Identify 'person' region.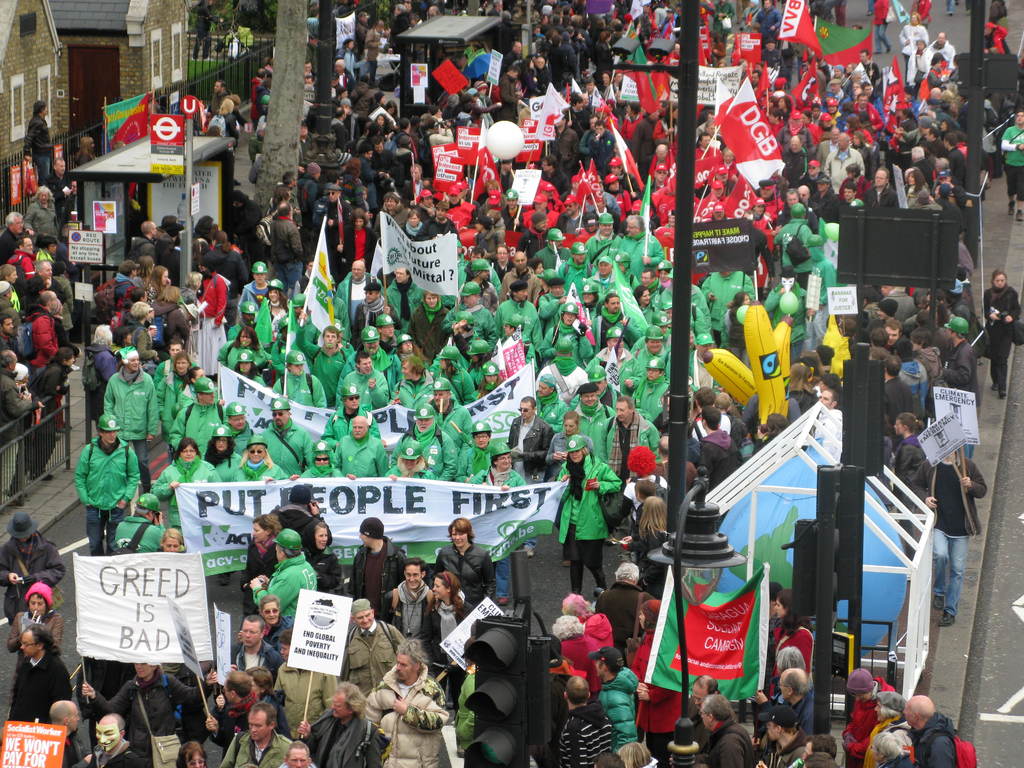
Region: [905, 686, 977, 763].
